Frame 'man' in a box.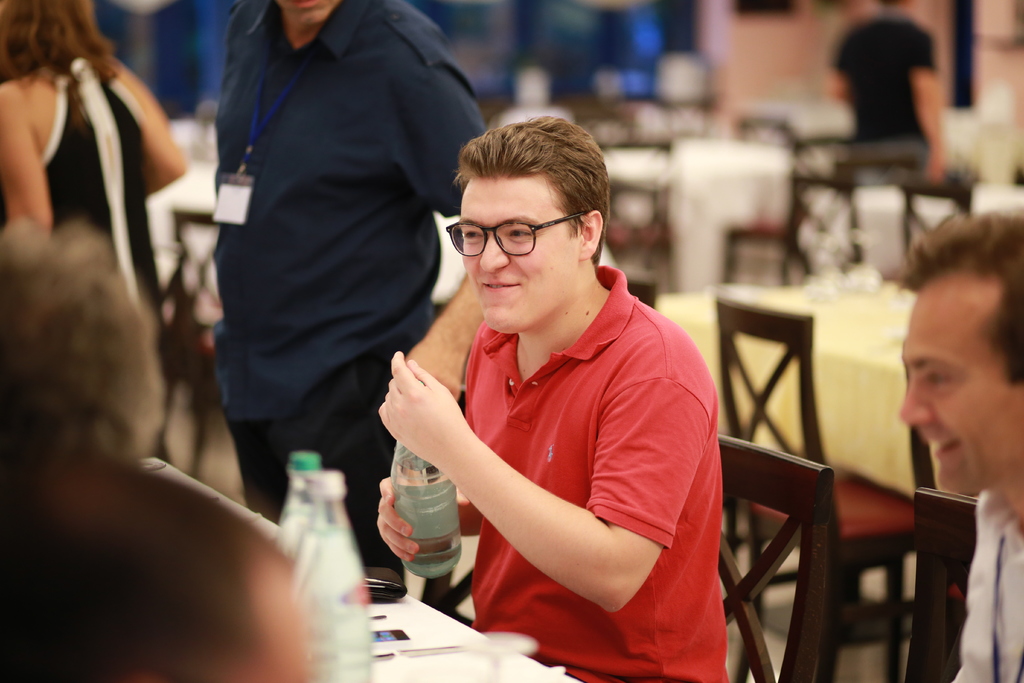
locate(212, 0, 495, 600).
